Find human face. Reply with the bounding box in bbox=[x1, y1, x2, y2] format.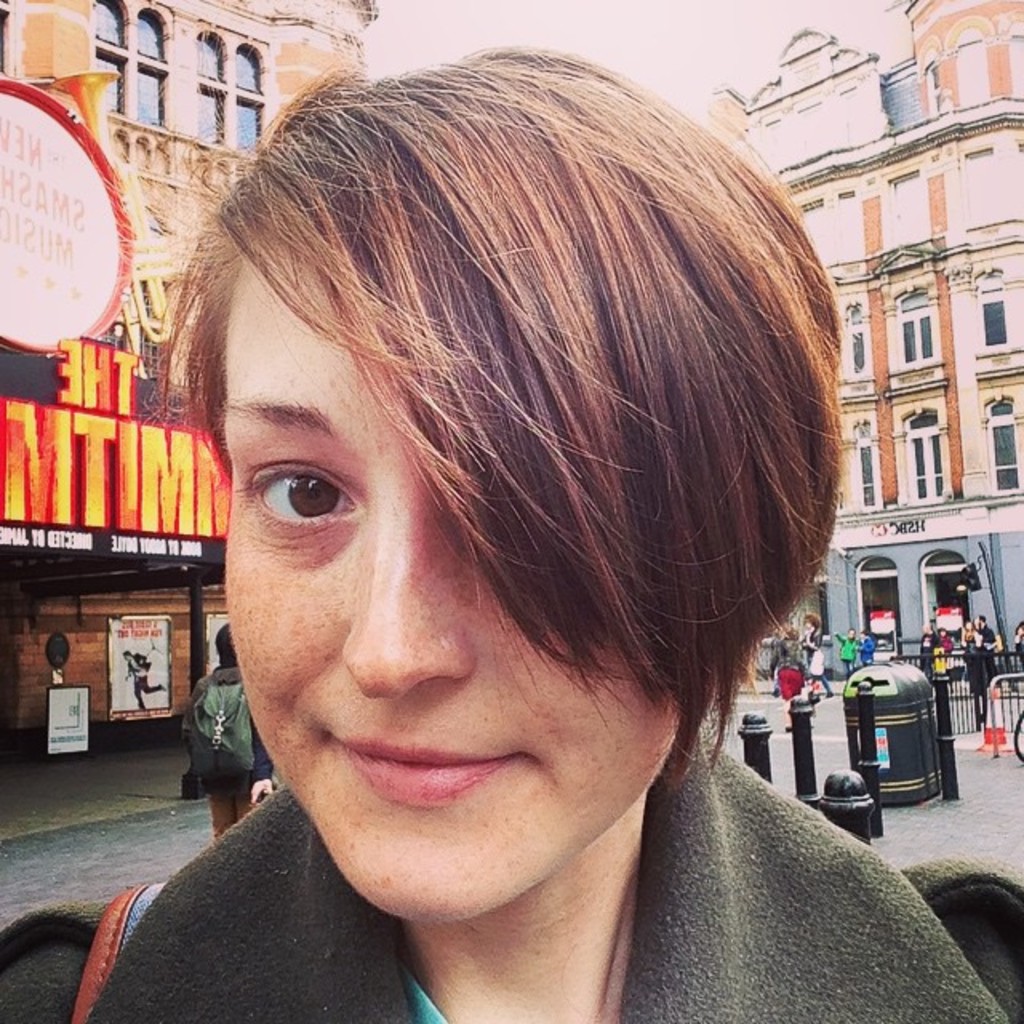
bbox=[226, 251, 683, 928].
